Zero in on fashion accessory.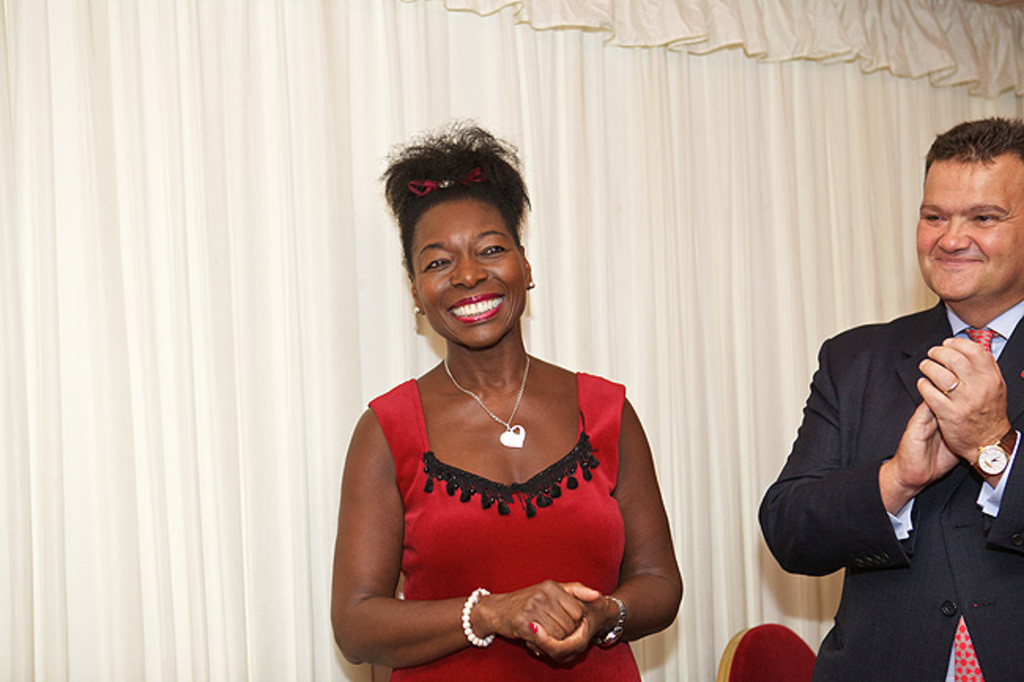
Zeroed in: 400, 162, 484, 191.
